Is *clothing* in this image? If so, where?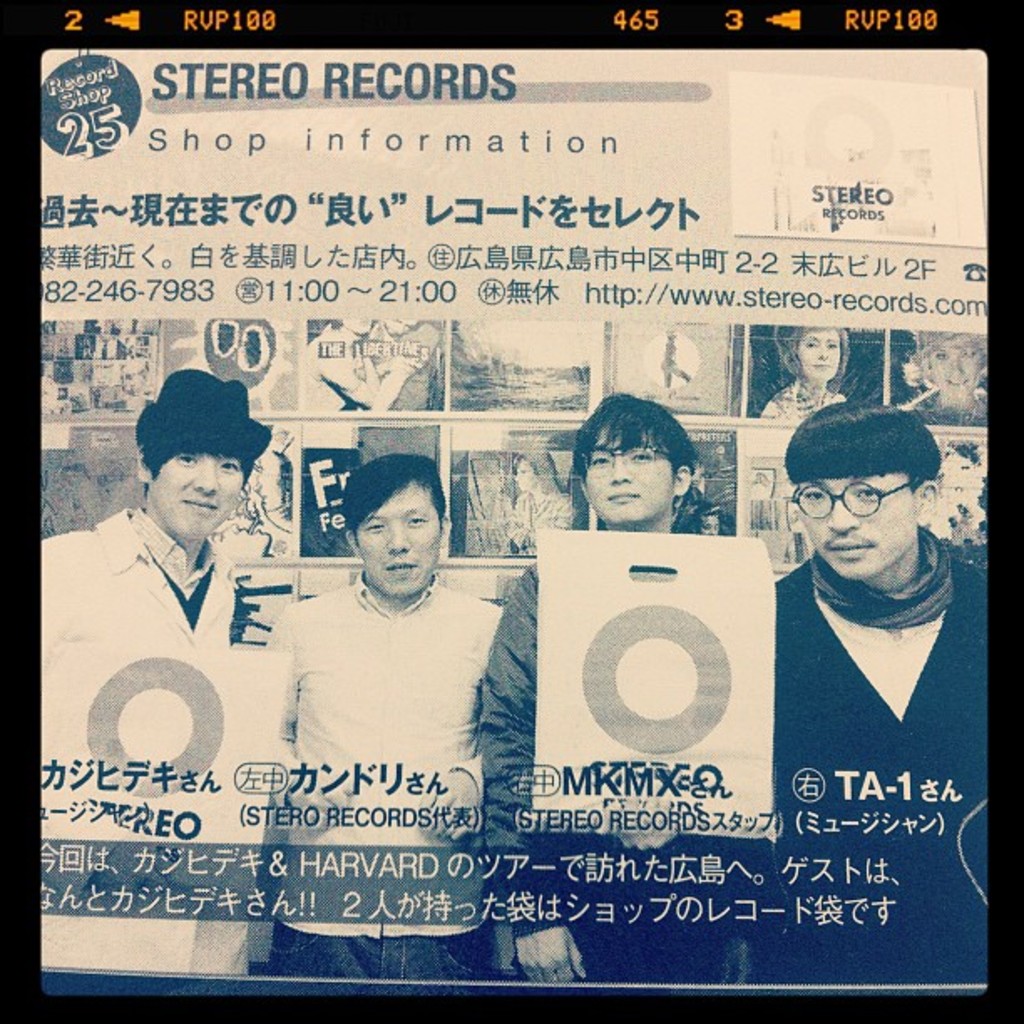
Yes, at crop(745, 504, 972, 815).
